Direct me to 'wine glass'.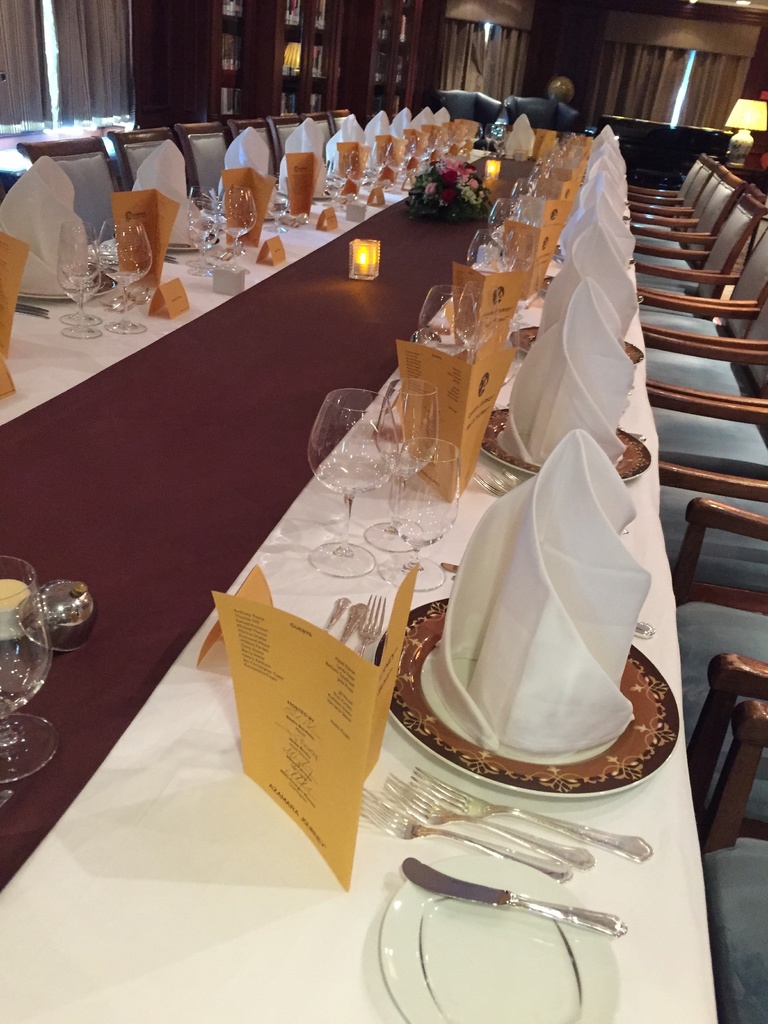
Direction: [305,385,396,576].
